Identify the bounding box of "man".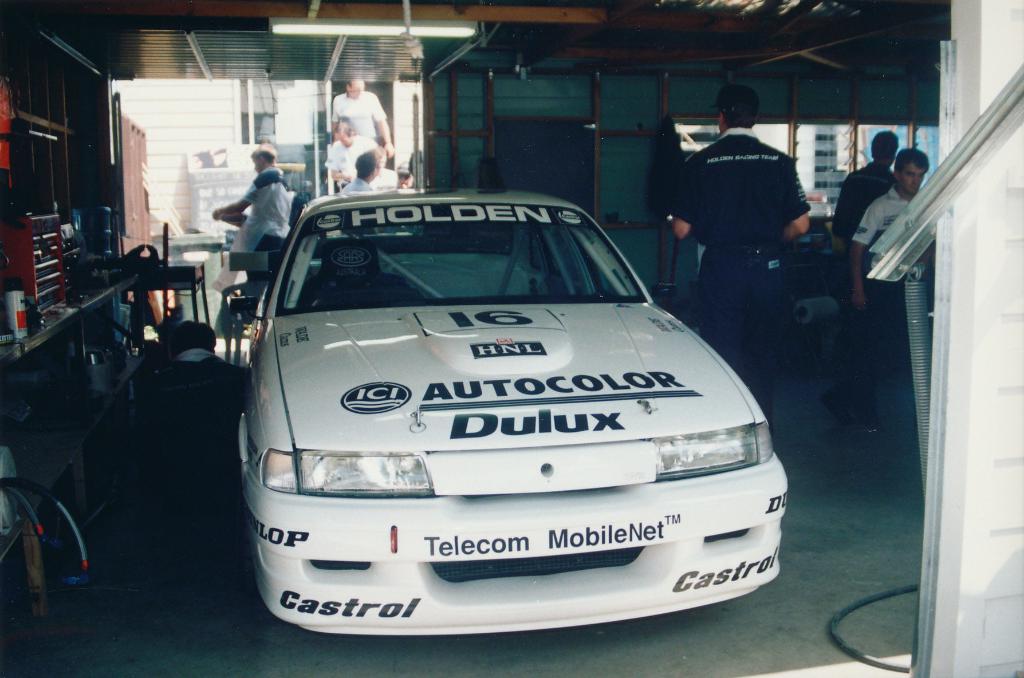
328 110 378 180.
